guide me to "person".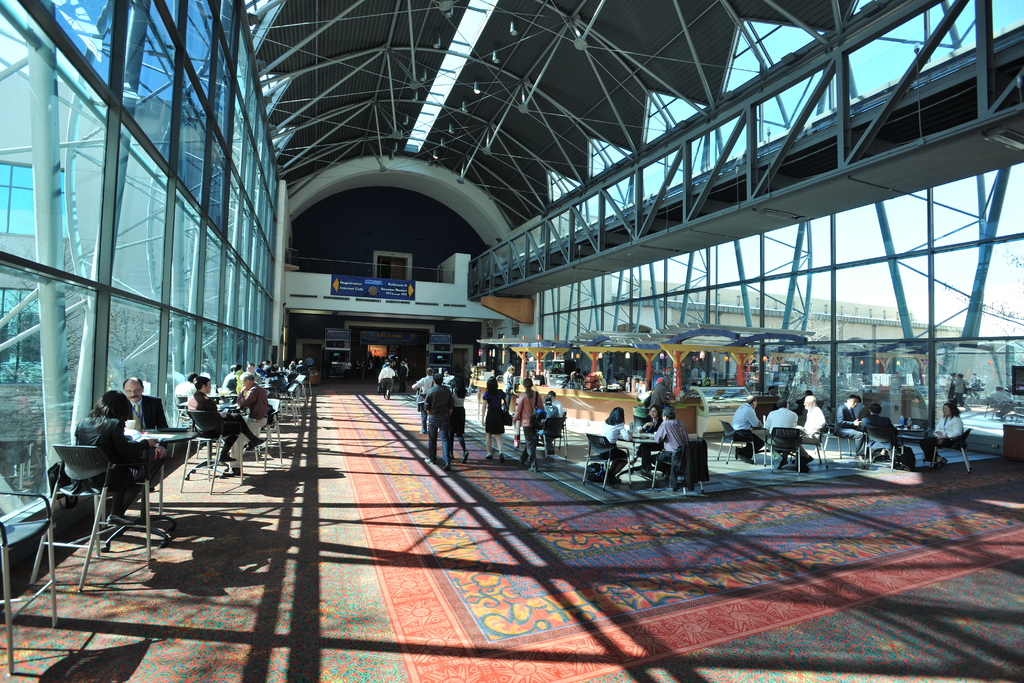
Guidance: rect(762, 399, 814, 481).
